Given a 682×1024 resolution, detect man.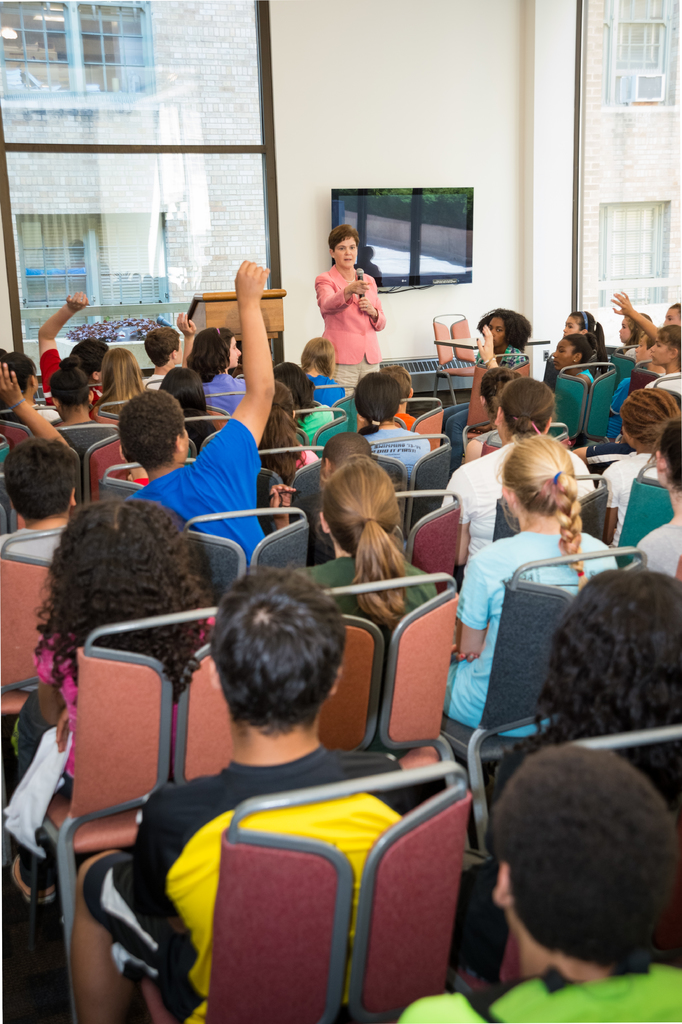
(x1=119, y1=255, x2=280, y2=557).
